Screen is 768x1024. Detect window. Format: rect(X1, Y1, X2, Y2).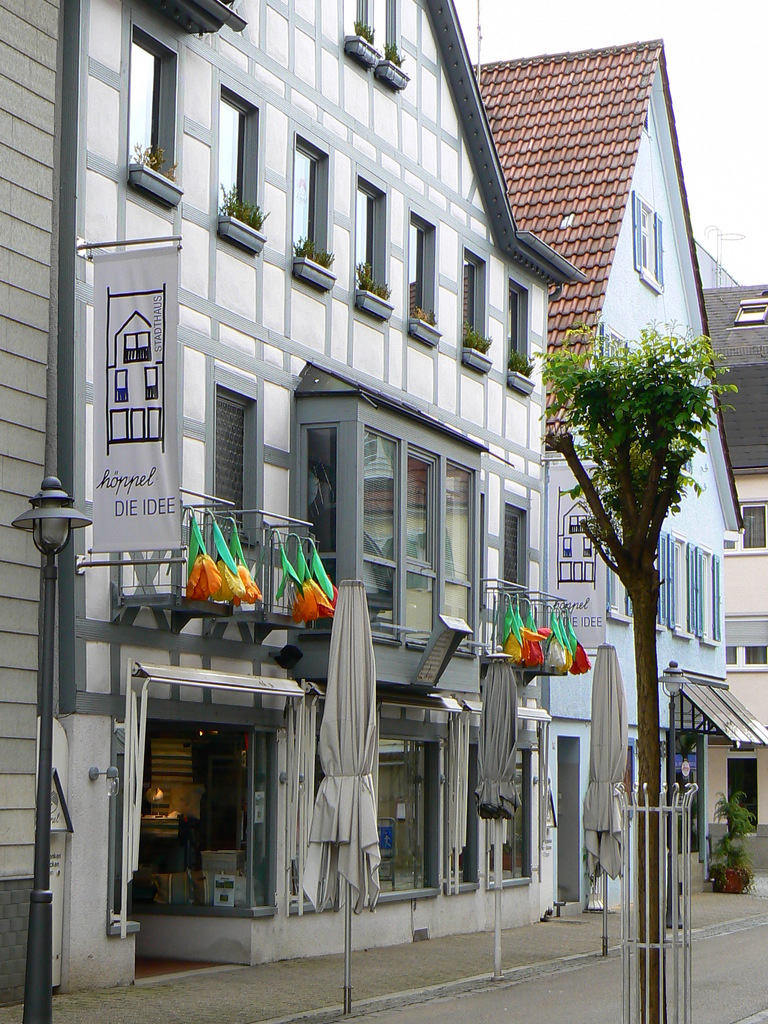
rect(671, 533, 697, 638).
